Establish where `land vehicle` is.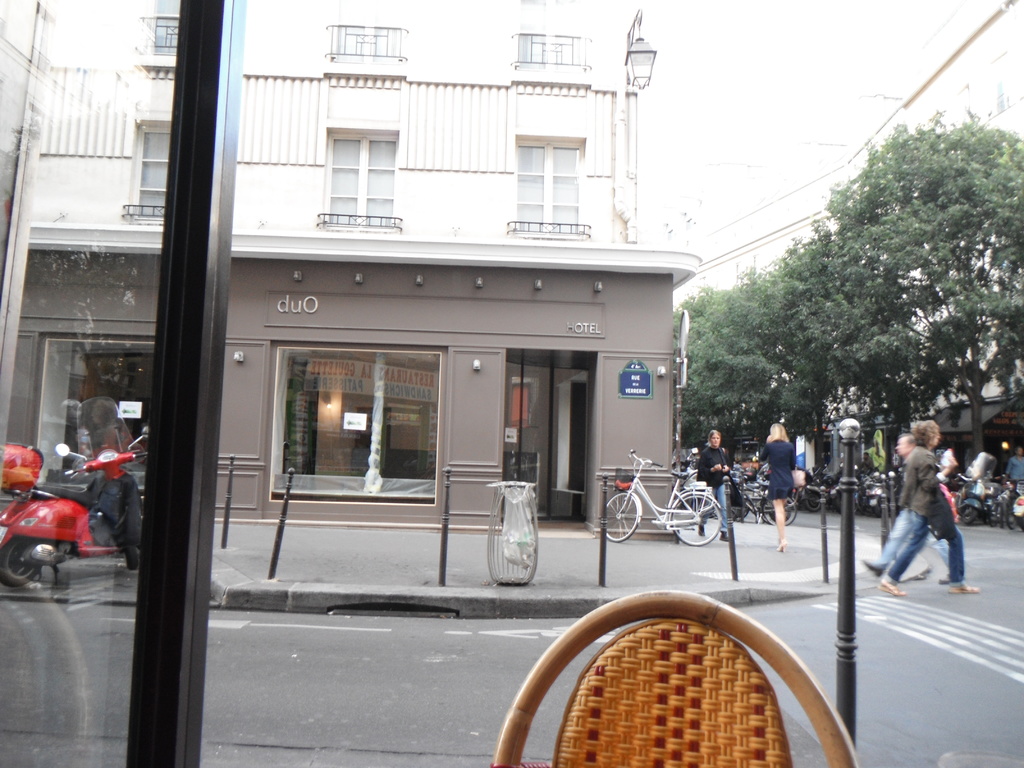
Established at [8,443,128,601].
